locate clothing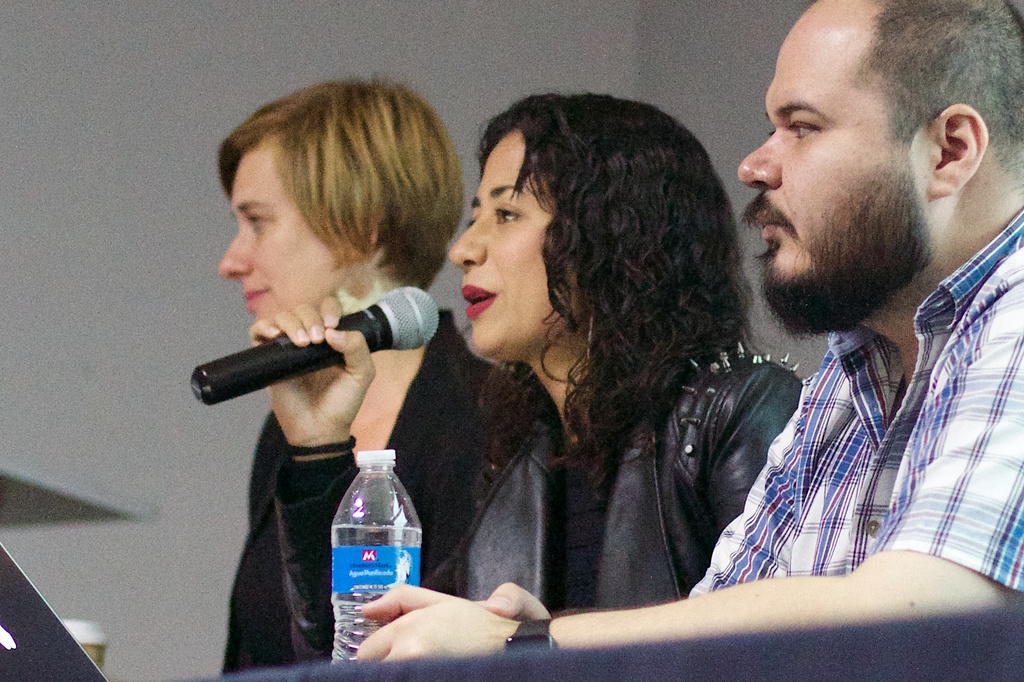
select_region(214, 295, 524, 679)
